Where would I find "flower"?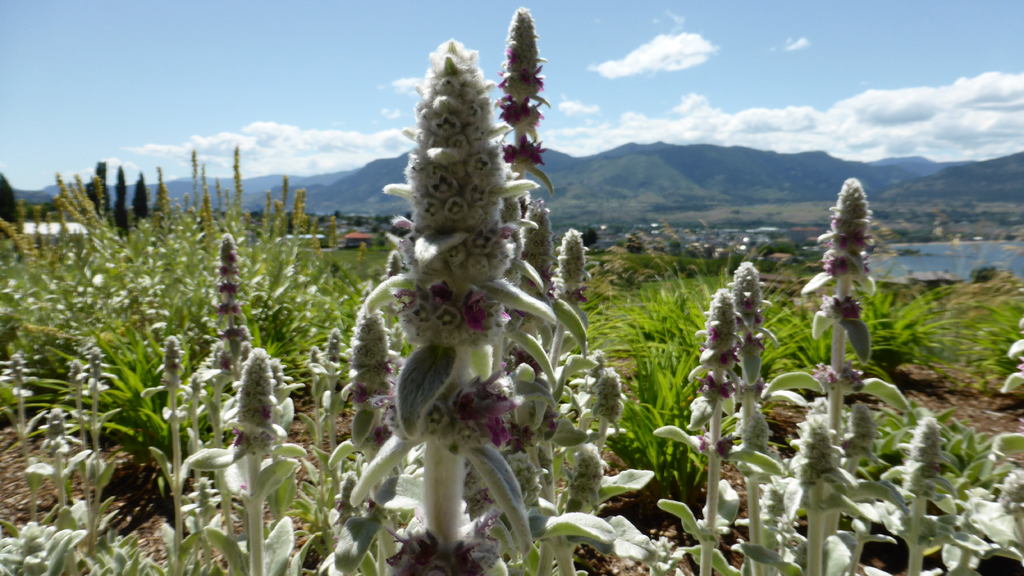
At box=[209, 231, 246, 383].
